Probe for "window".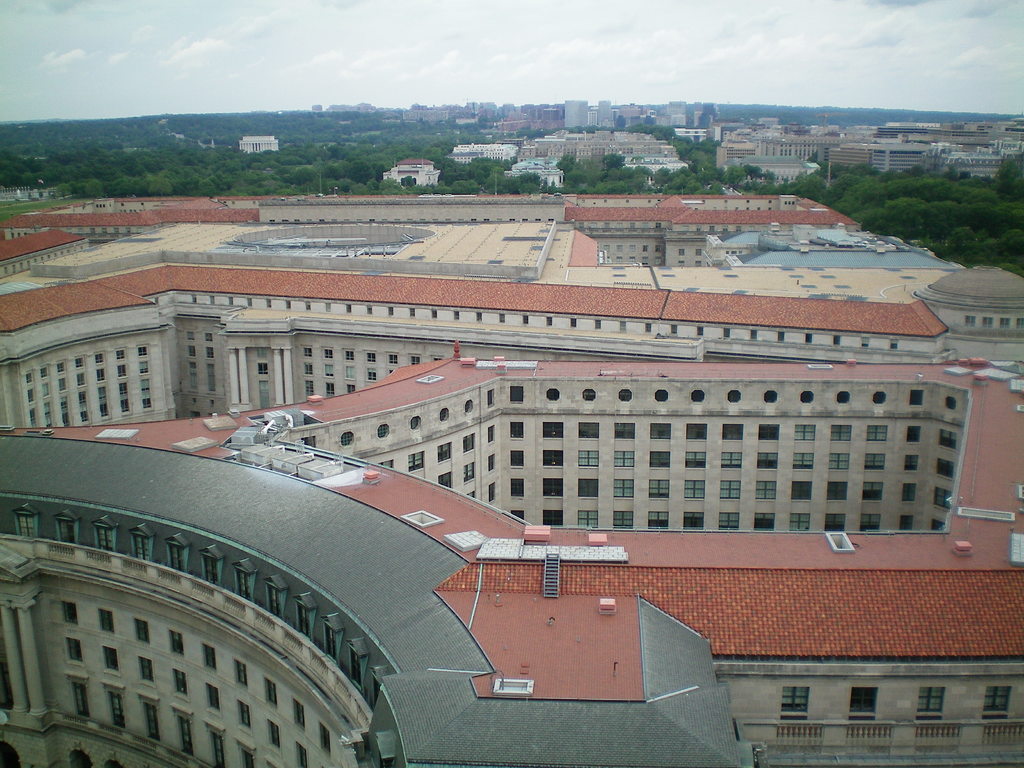
Probe result: [54,508,76,544].
